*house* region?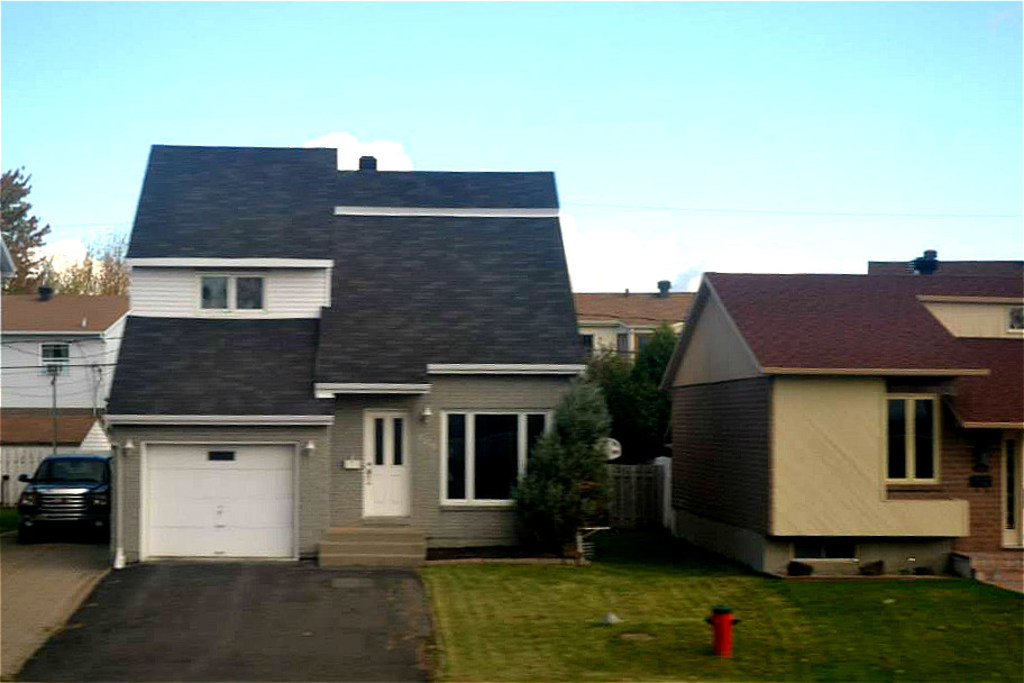
x1=0 y1=279 x2=130 y2=507
